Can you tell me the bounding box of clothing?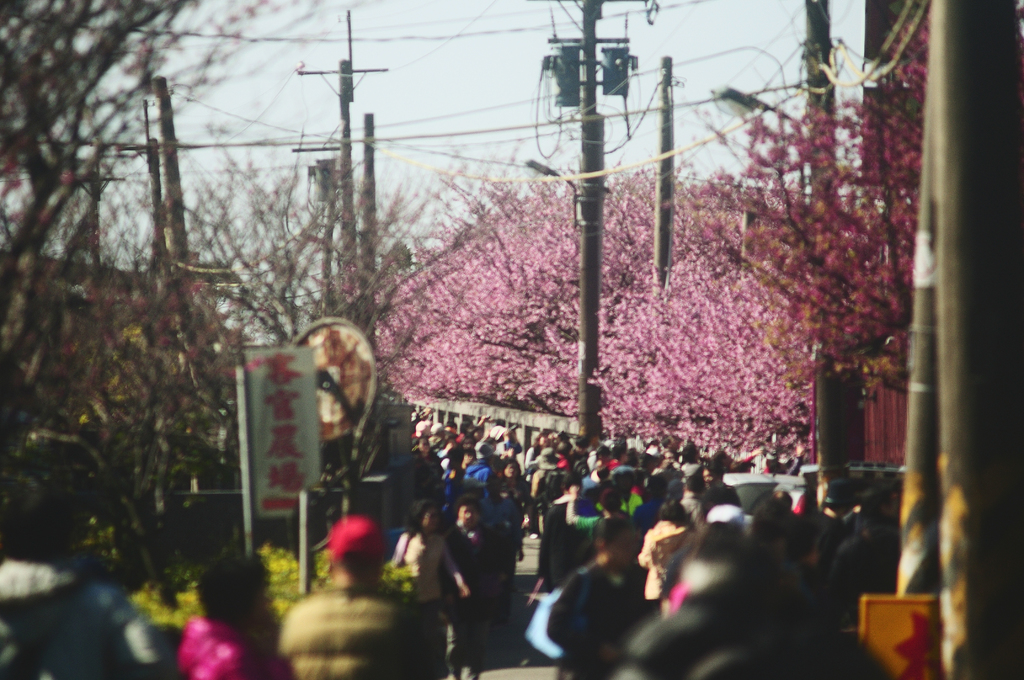
392:532:460:679.
